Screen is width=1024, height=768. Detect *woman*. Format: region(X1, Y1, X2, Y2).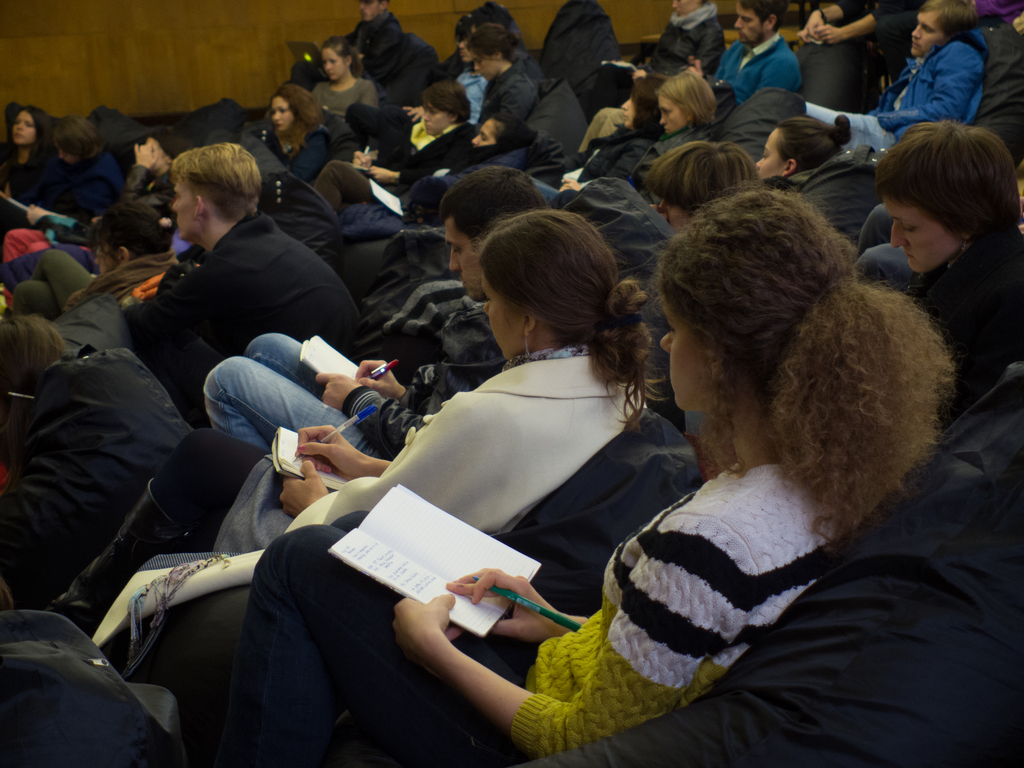
region(226, 175, 957, 767).
